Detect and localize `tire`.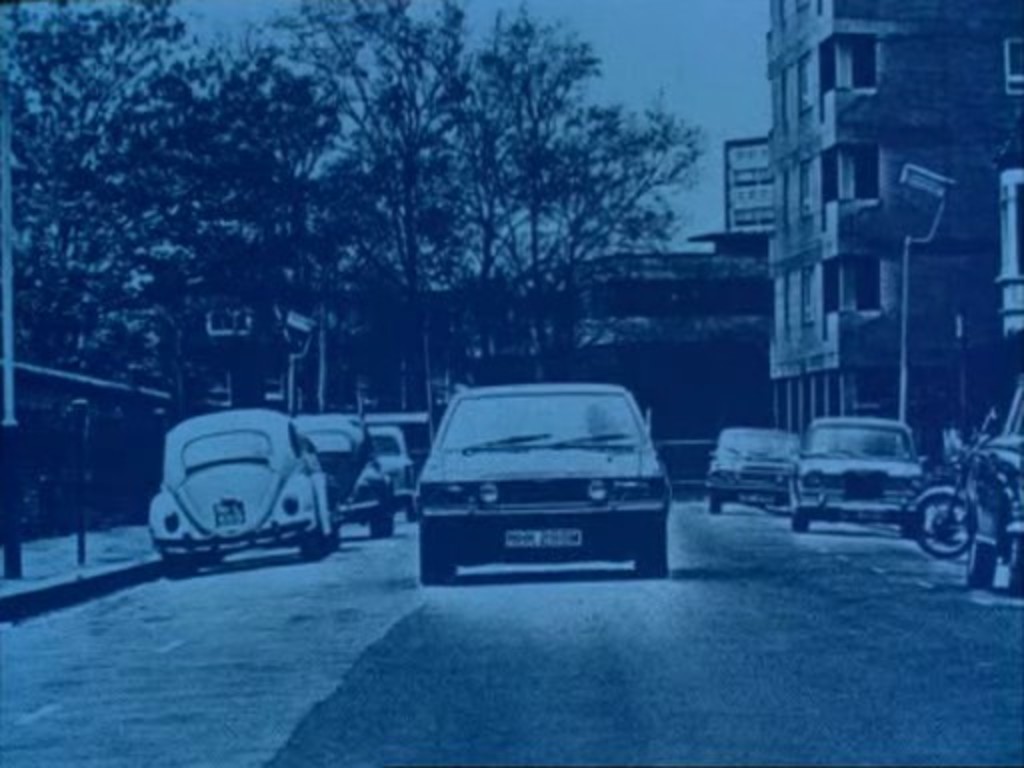
Localized at [x1=632, y1=540, x2=674, y2=580].
